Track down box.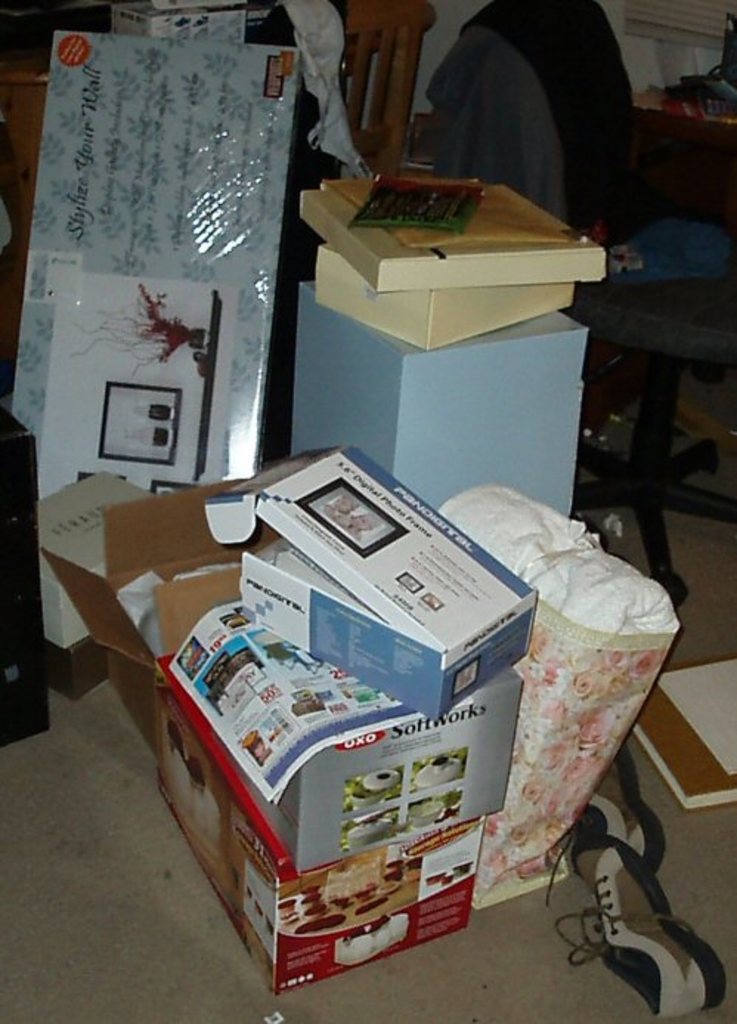
Tracked to box=[157, 675, 487, 997].
